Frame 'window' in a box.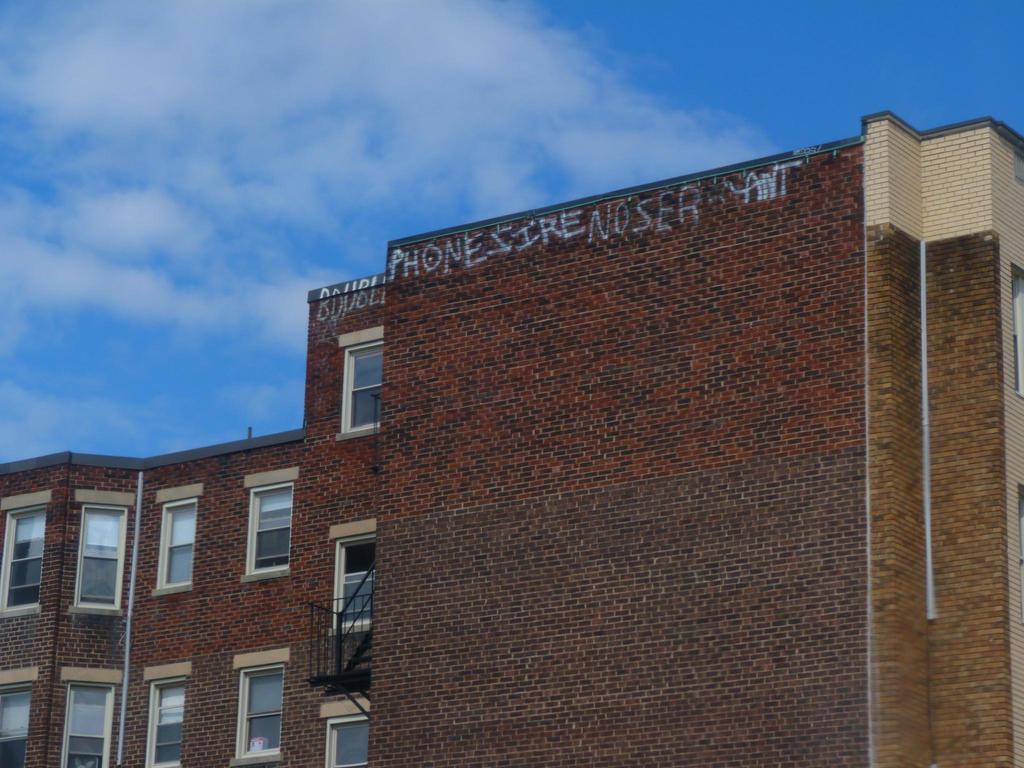
(x1=76, y1=503, x2=126, y2=617).
